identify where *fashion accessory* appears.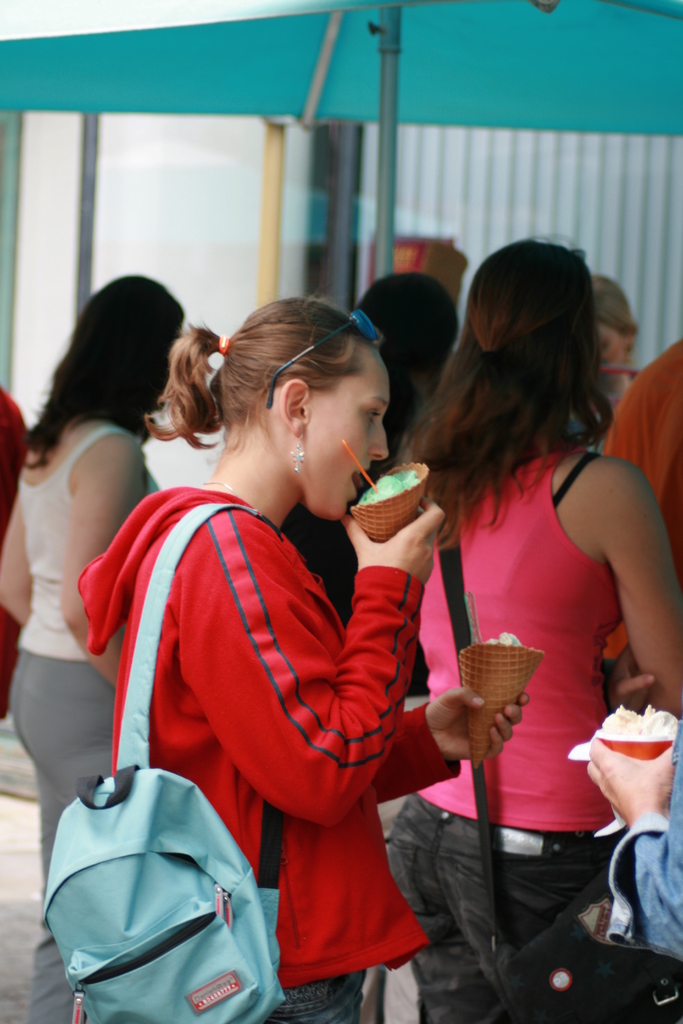
Appears at [286, 435, 309, 469].
